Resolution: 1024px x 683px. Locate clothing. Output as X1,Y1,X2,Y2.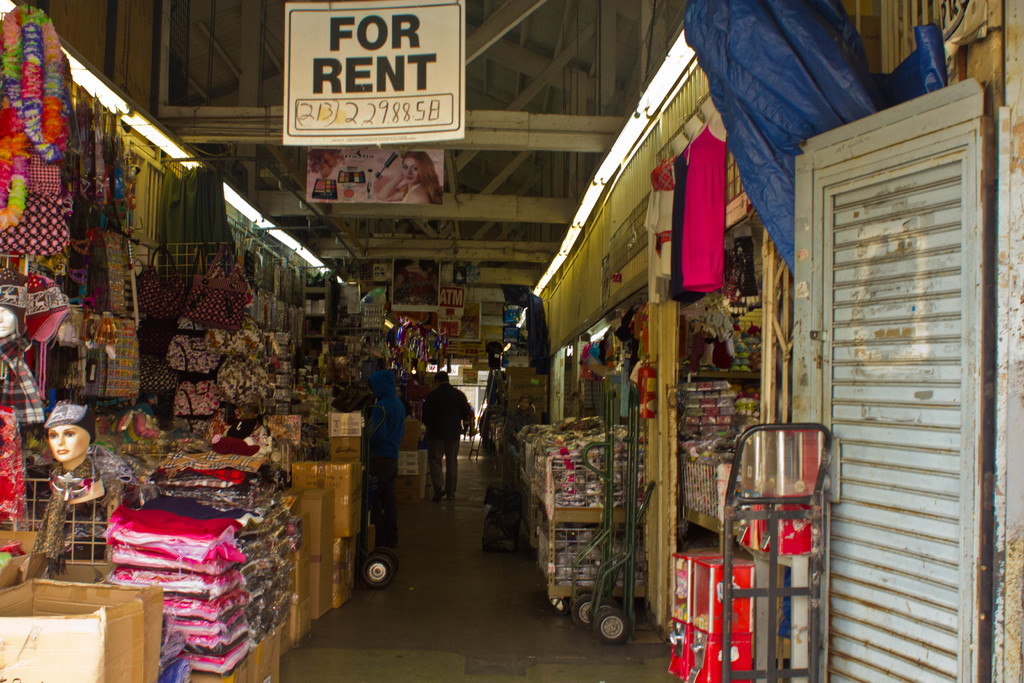
47,400,99,444.
